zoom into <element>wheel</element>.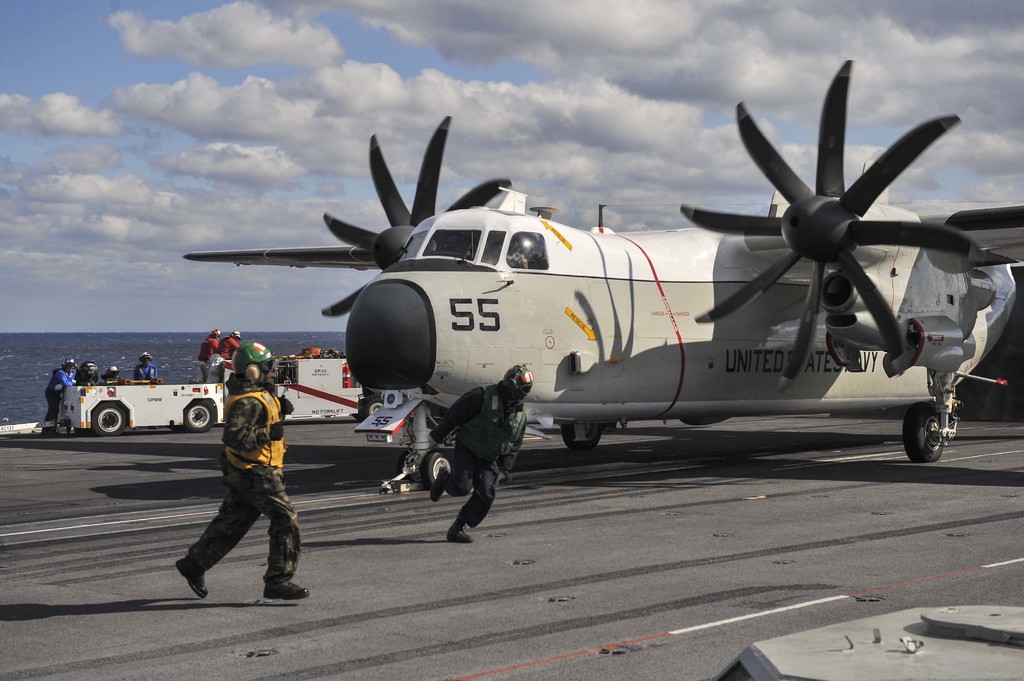
Zoom target: BBox(563, 419, 598, 449).
